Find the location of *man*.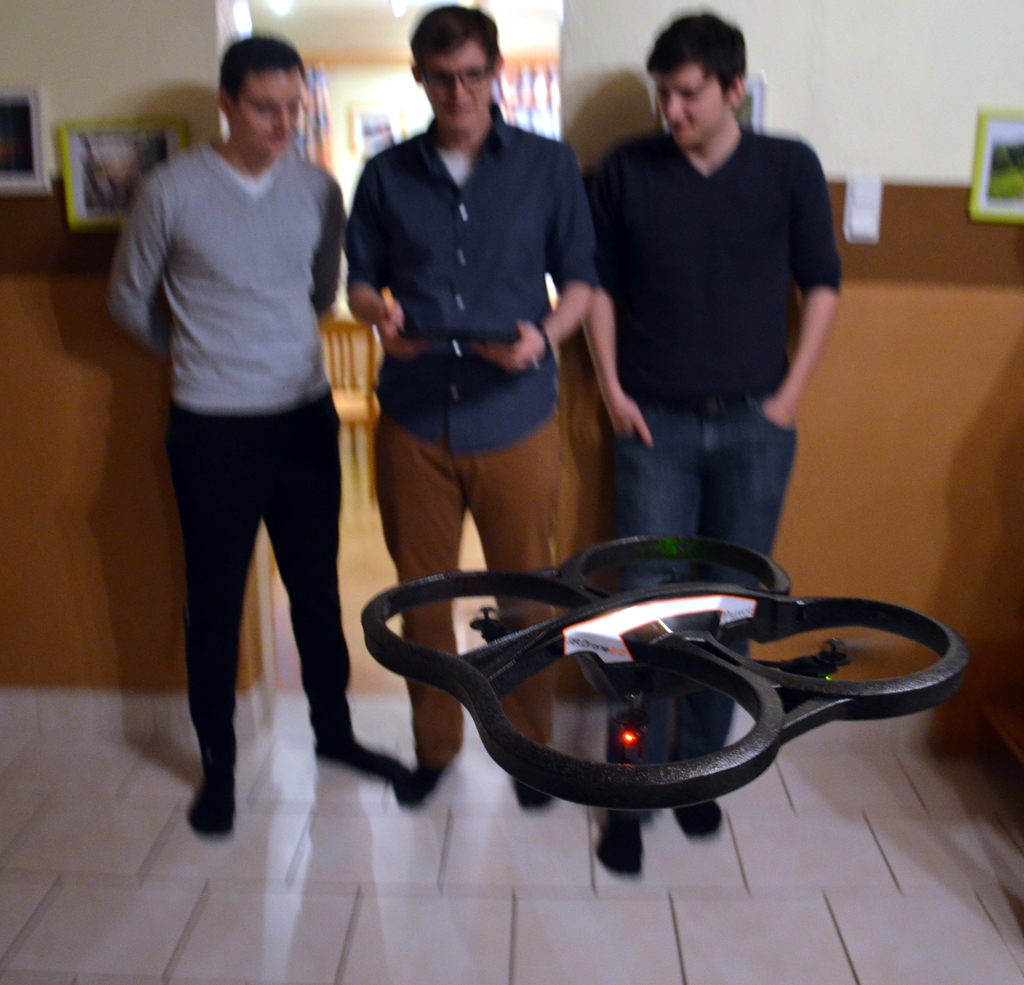
Location: 563:9:840:883.
